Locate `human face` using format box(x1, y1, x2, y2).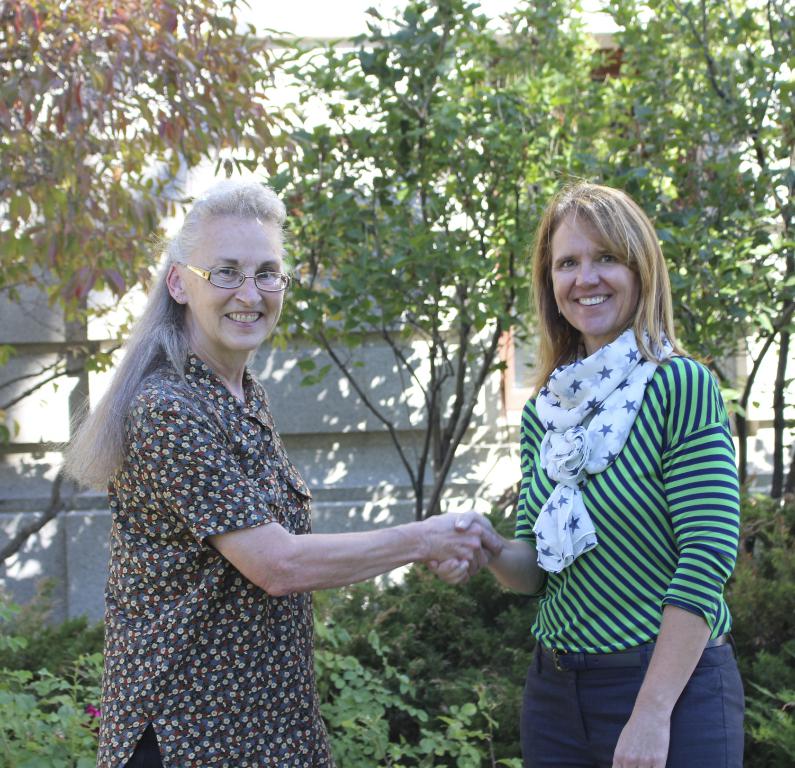
box(173, 213, 290, 349).
